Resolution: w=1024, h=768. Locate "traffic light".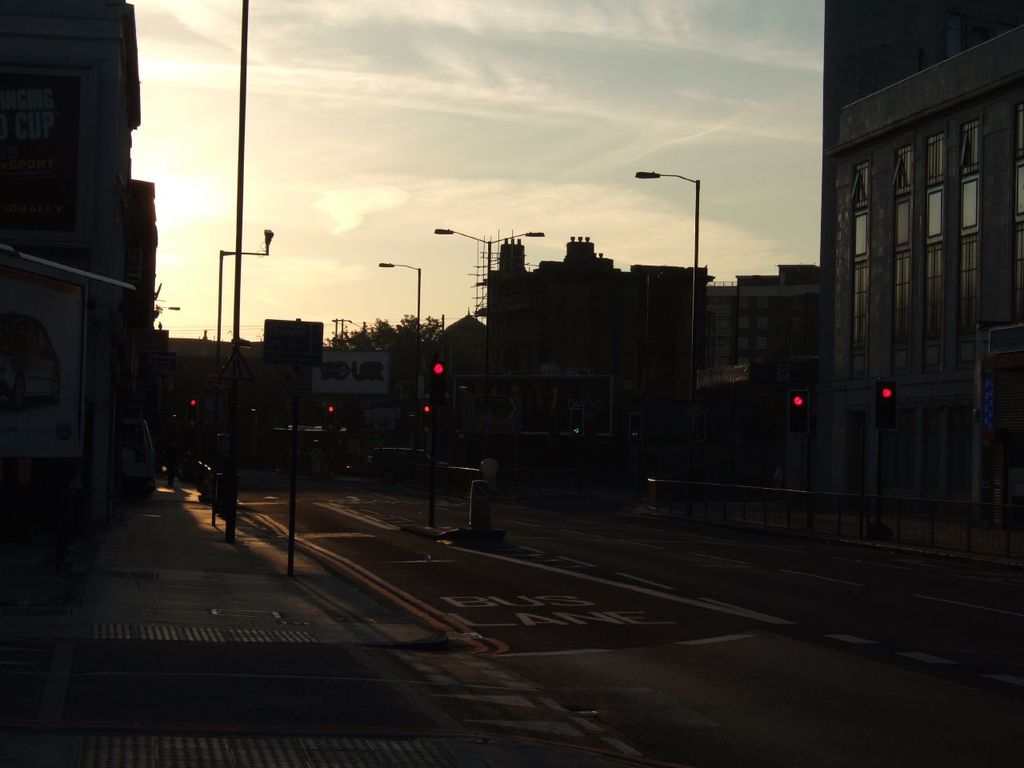
crop(188, 398, 198, 418).
